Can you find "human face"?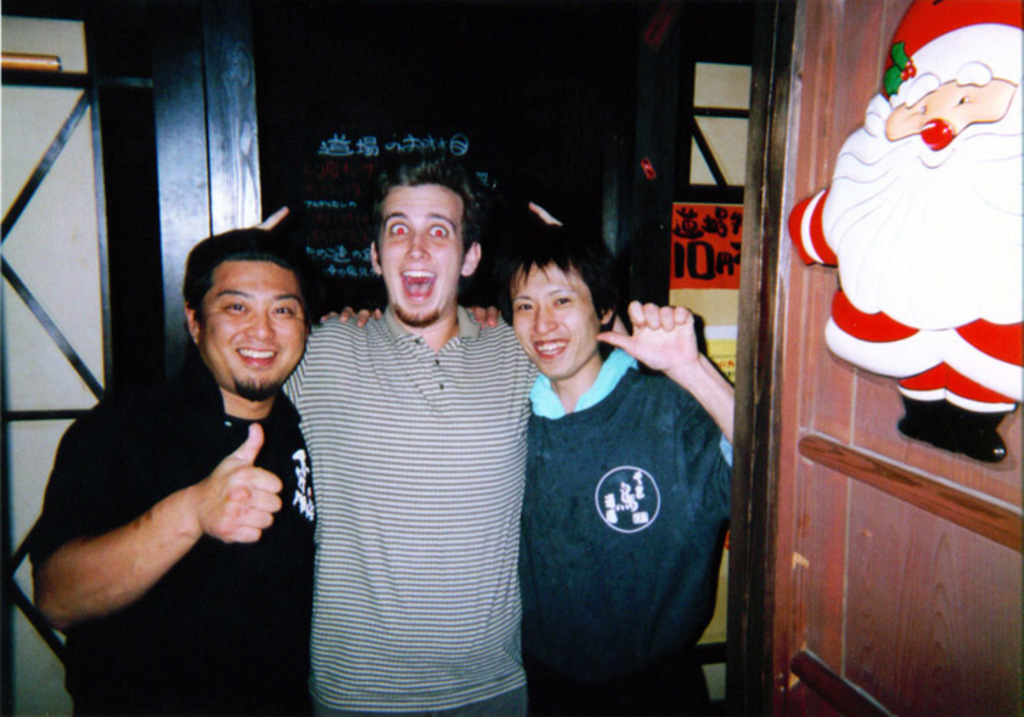
Yes, bounding box: <bbox>192, 258, 313, 389</bbox>.
